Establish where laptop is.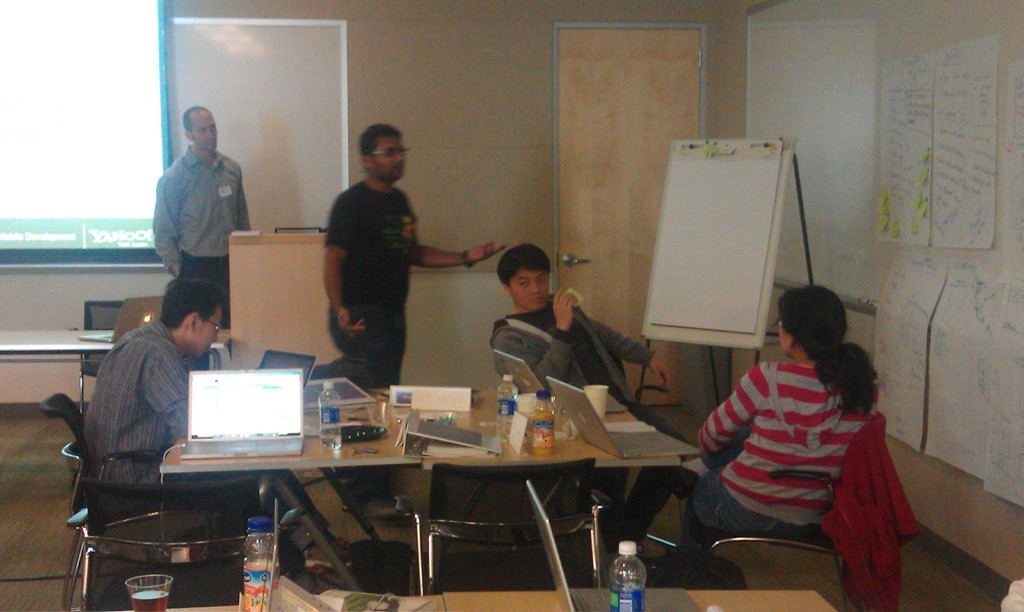
Established at [left=164, top=360, right=312, bottom=480].
